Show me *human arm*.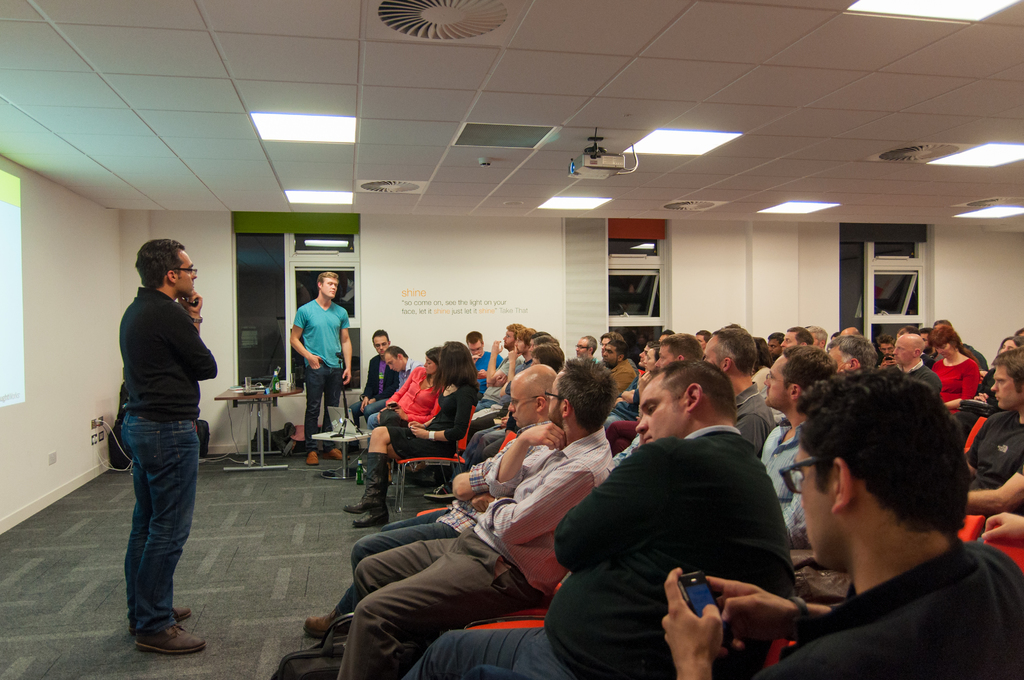
*human arm* is here: rect(481, 340, 509, 390).
